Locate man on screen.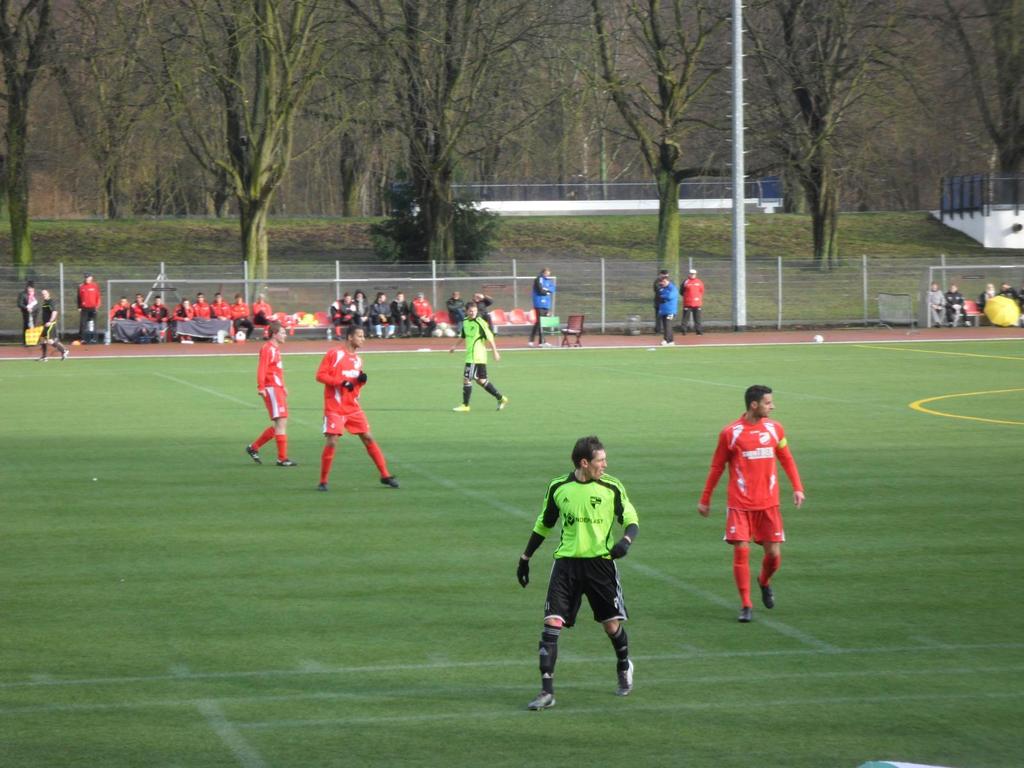
On screen at left=973, top=282, right=993, bottom=312.
